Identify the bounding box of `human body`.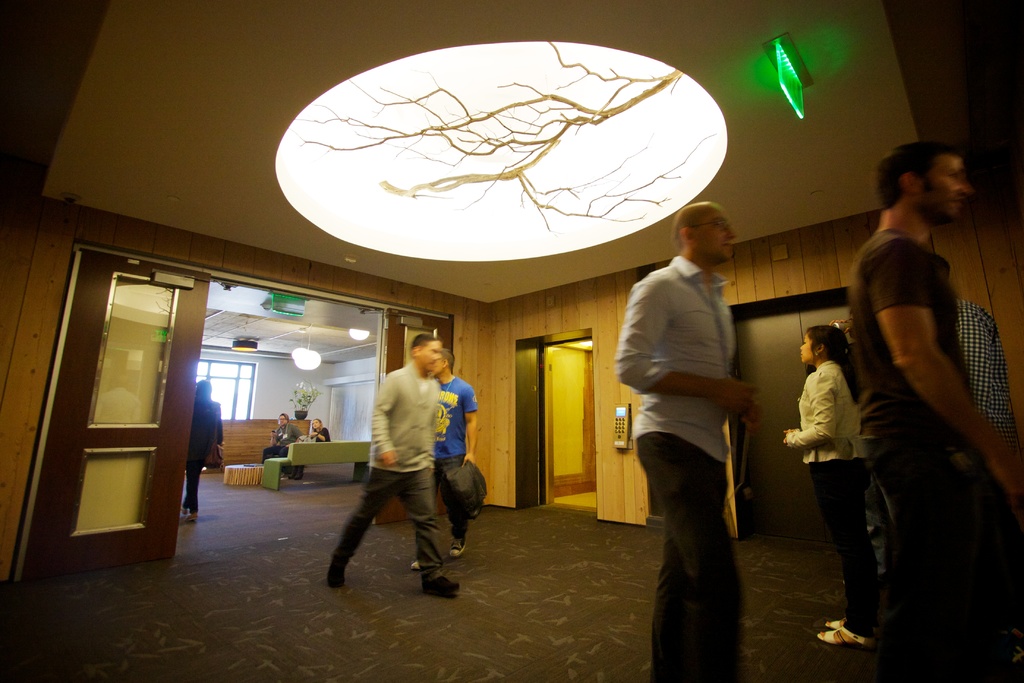
[left=957, top=298, right=1018, bottom=661].
